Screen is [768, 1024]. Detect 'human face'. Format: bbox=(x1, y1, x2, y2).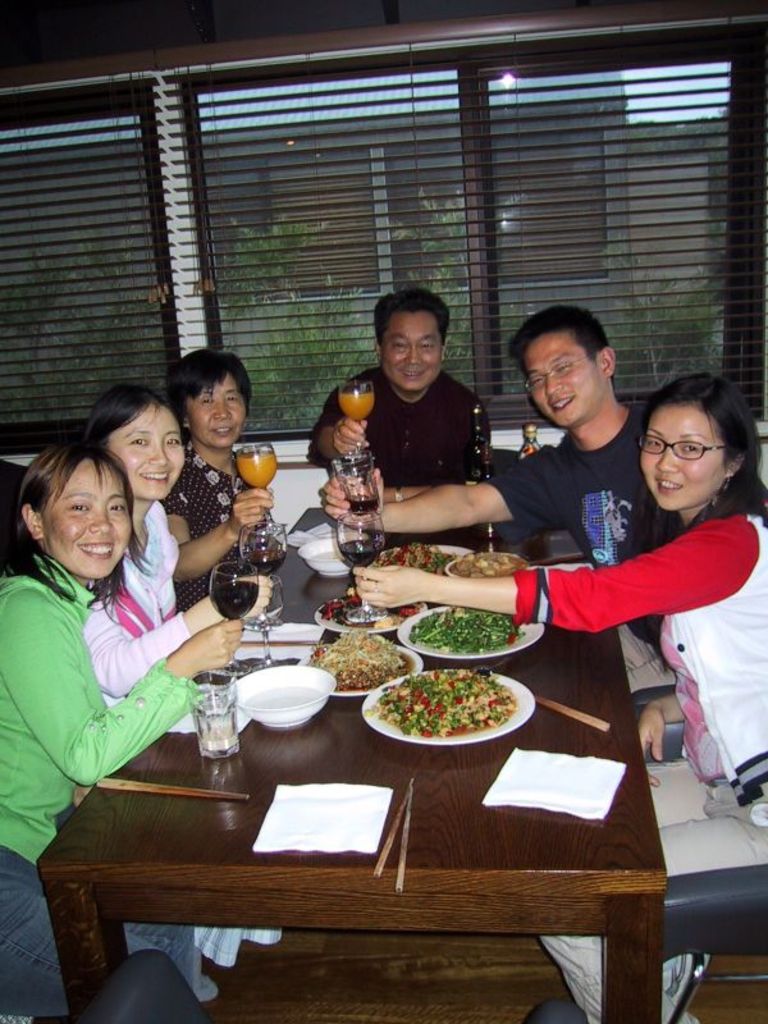
bbox=(641, 402, 718, 511).
